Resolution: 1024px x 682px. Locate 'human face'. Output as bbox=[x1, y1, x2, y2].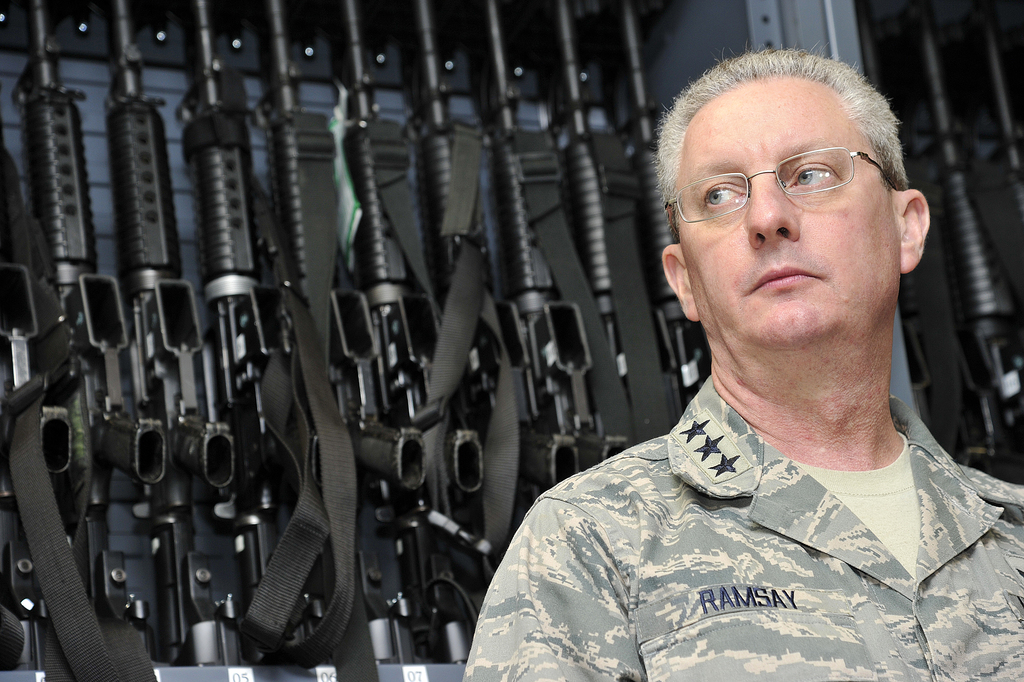
bbox=[673, 74, 902, 349].
